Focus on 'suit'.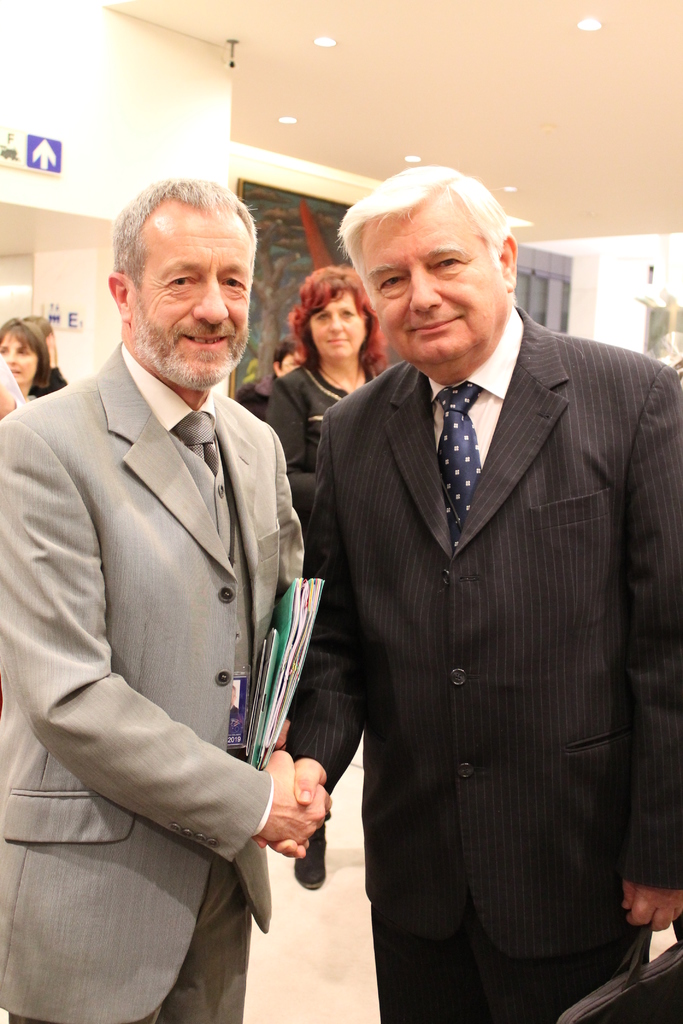
Focused at detection(0, 346, 314, 1023).
